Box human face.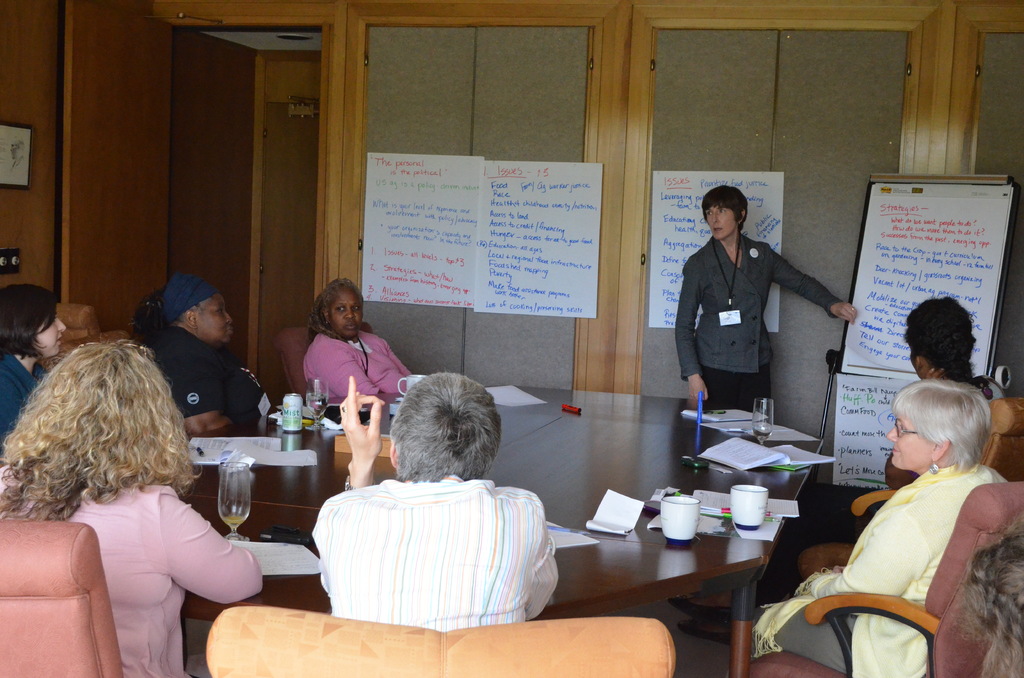
{"x1": 193, "y1": 293, "x2": 234, "y2": 344}.
